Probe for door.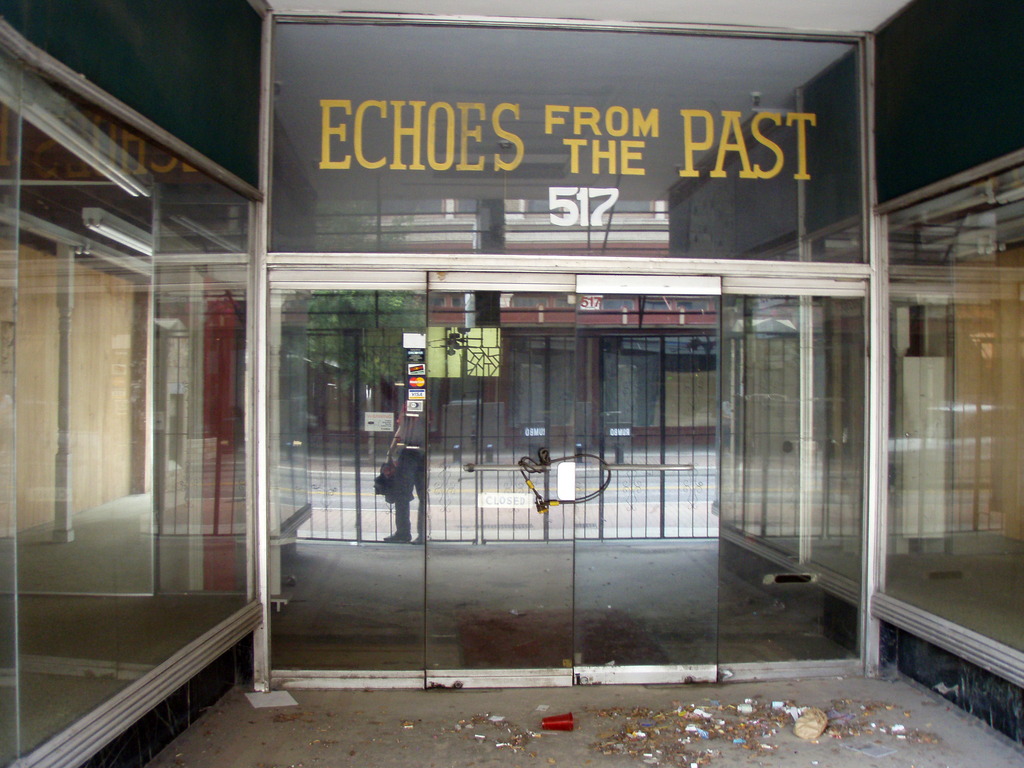
Probe result: select_region(417, 273, 719, 692).
